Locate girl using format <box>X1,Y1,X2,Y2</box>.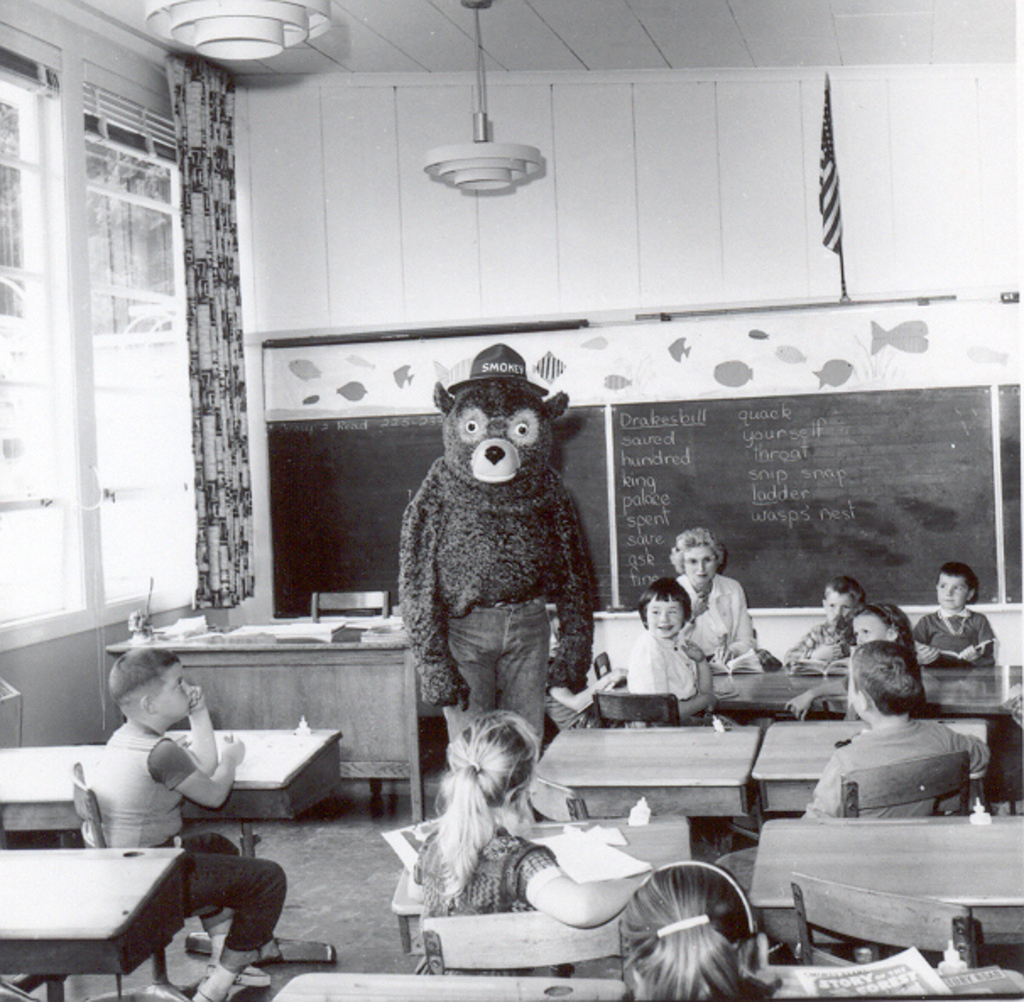
<box>624,865,786,1000</box>.
